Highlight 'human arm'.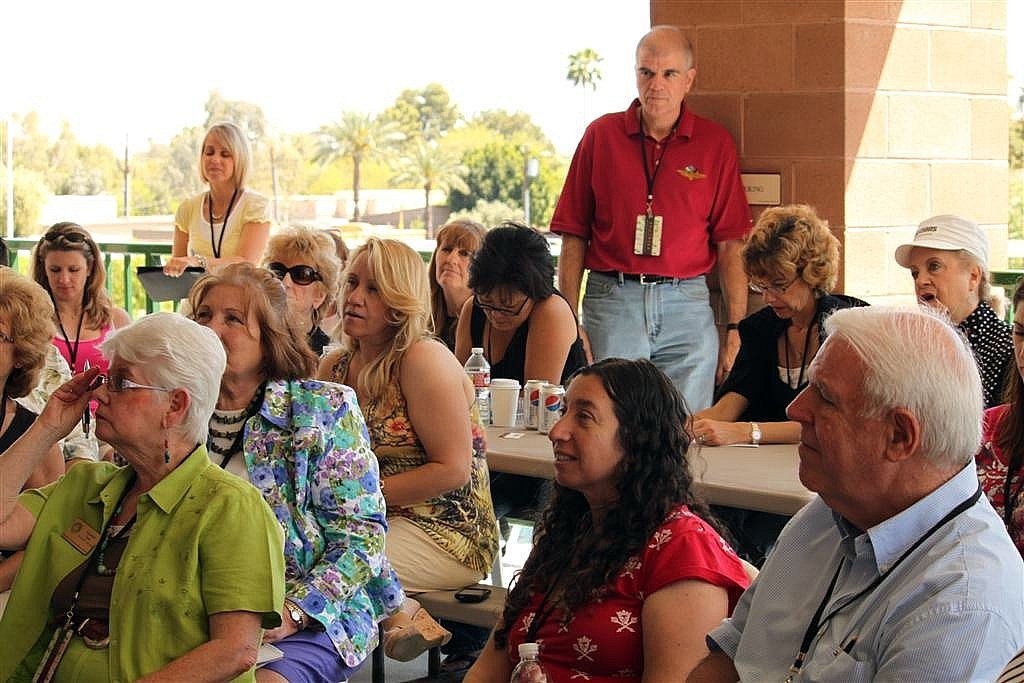
Highlighted region: BBox(159, 186, 272, 282).
